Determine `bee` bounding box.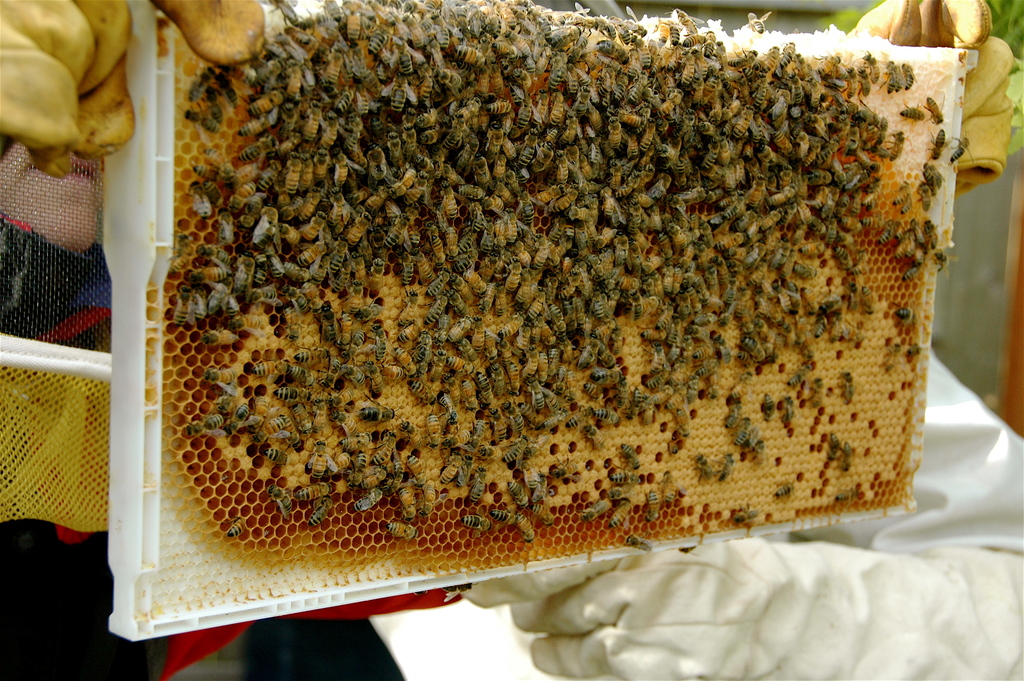
Determined: [x1=941, y1=124, x2=975, y2=167].
